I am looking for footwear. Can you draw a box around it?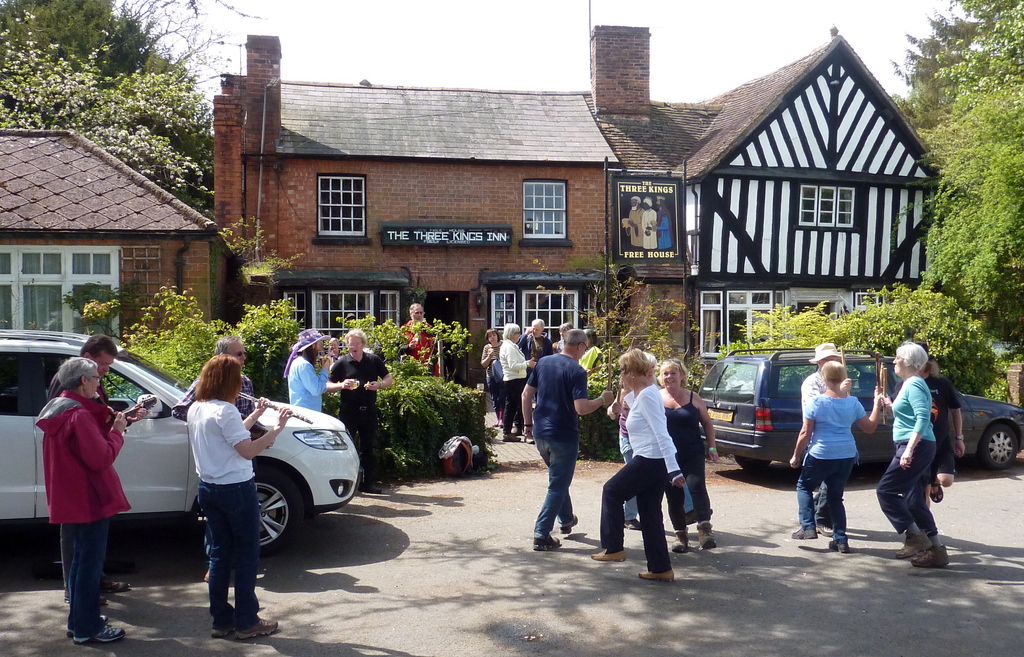
Sure, the bounding box is <box>561,516,579,537</box>.
